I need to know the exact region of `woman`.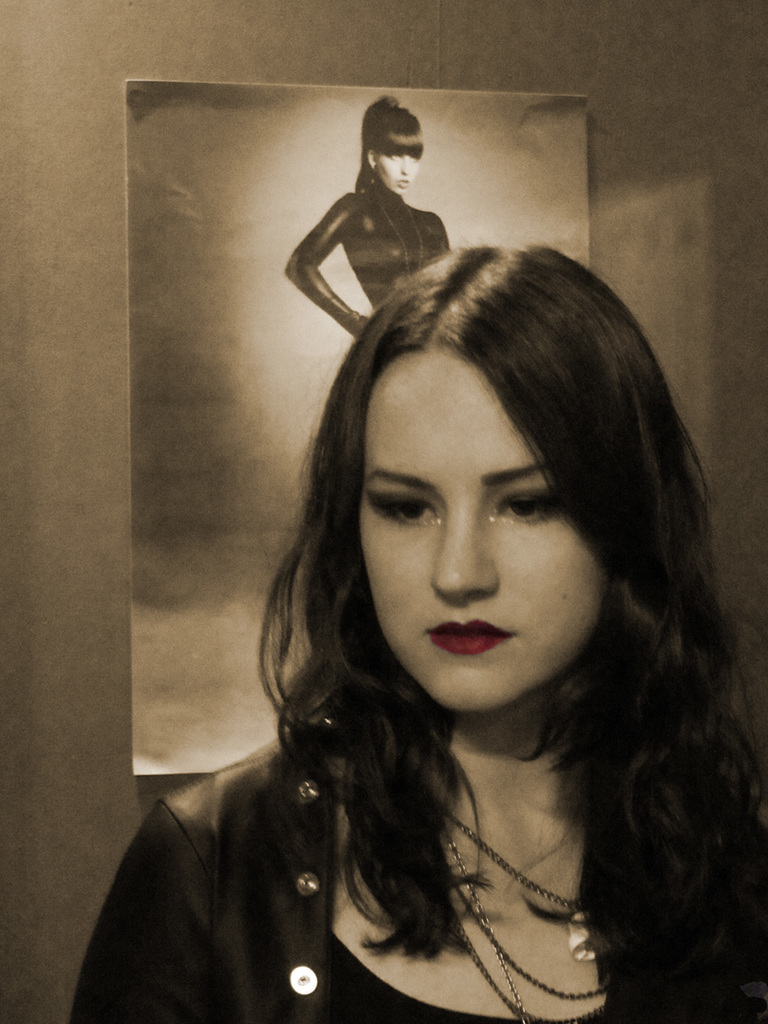
Region: bbox=[285, 97, 453, 341].
